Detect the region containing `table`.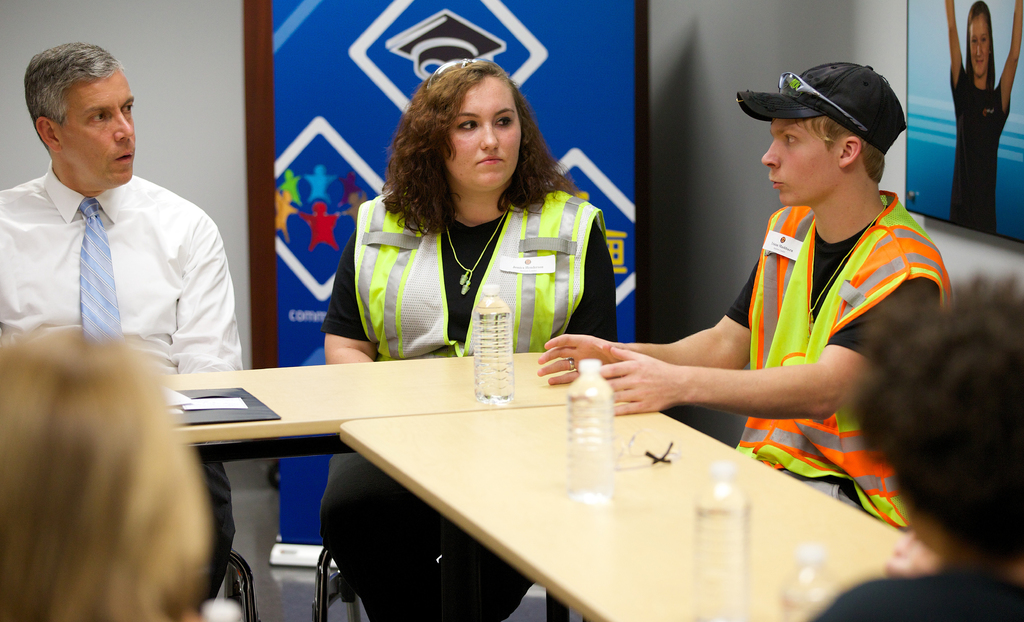
BBox(339, 401, 916, 621).
